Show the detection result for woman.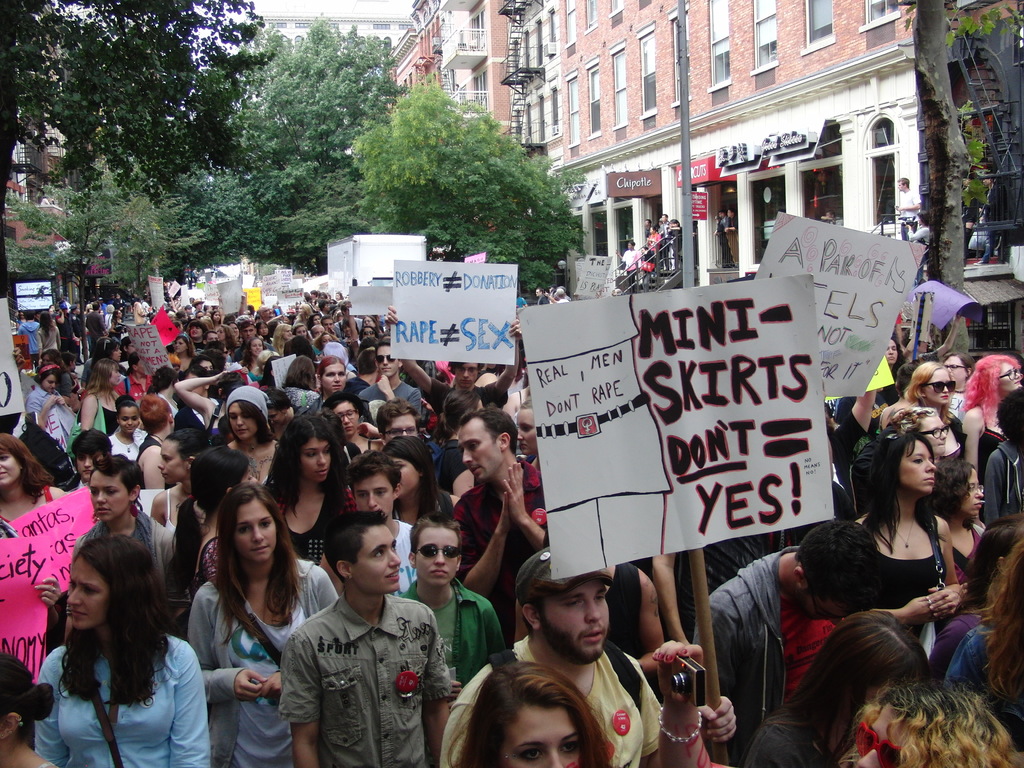
<region>972, 343, 1023, 429</region>.
